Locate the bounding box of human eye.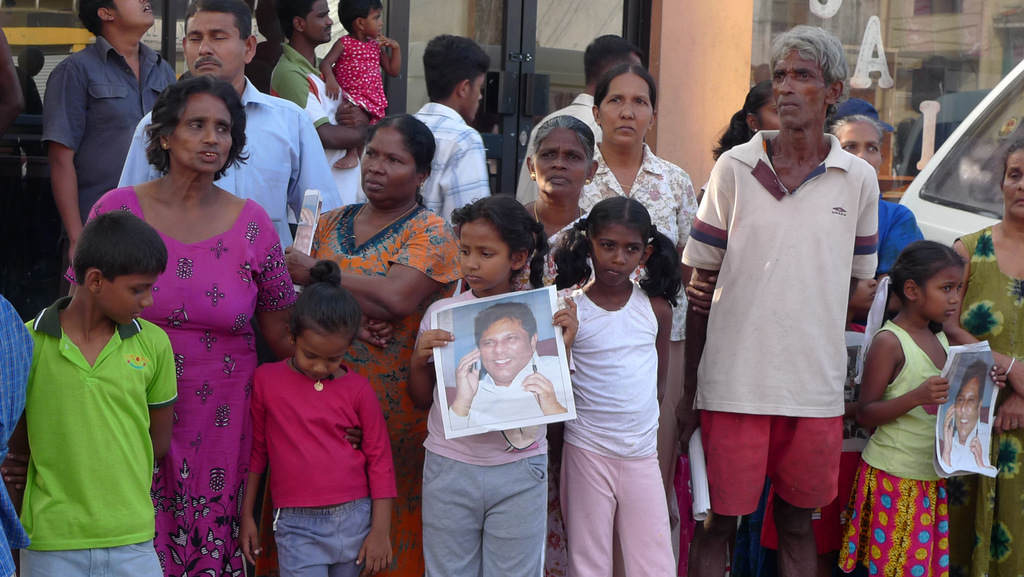
Bounding box: crop(460, 246, 472, 256).
